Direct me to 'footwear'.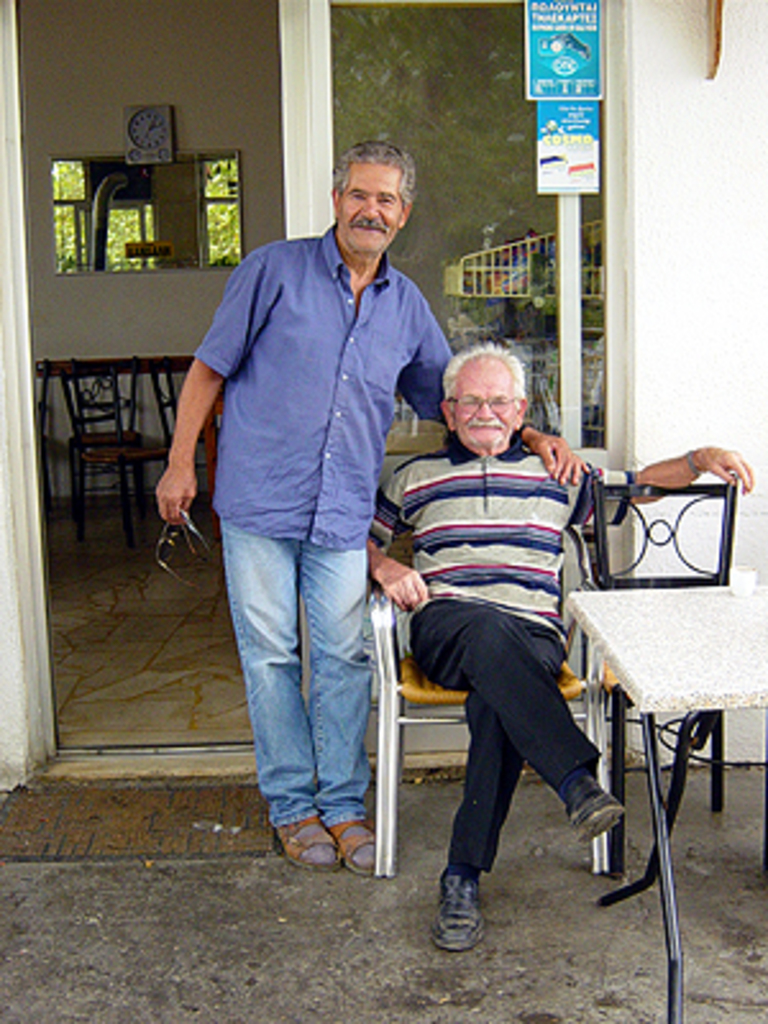
Direction: box=[266, 817, 338, 870].
